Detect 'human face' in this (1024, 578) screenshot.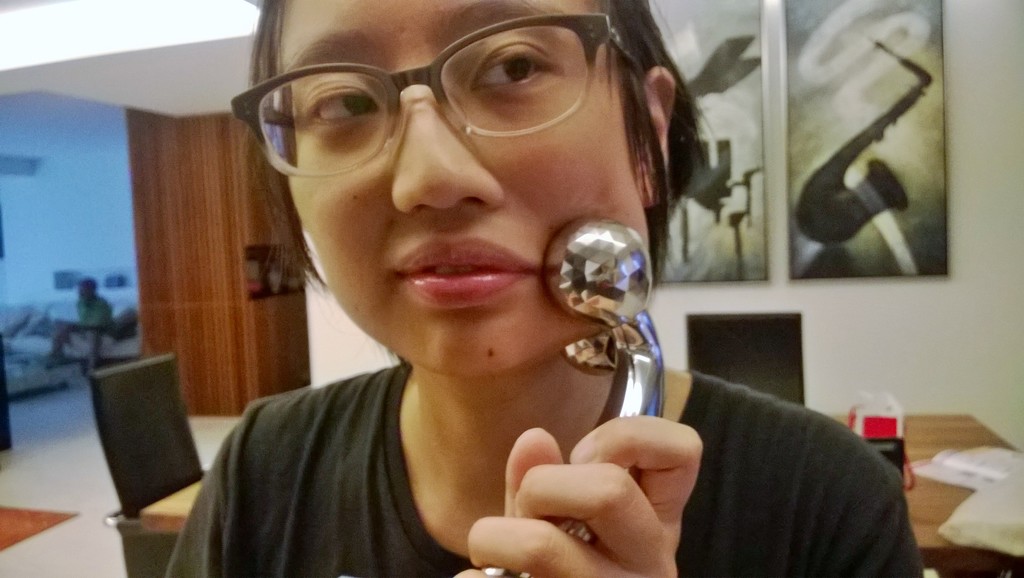
Detection: crop(274, 0, 649, 380).
